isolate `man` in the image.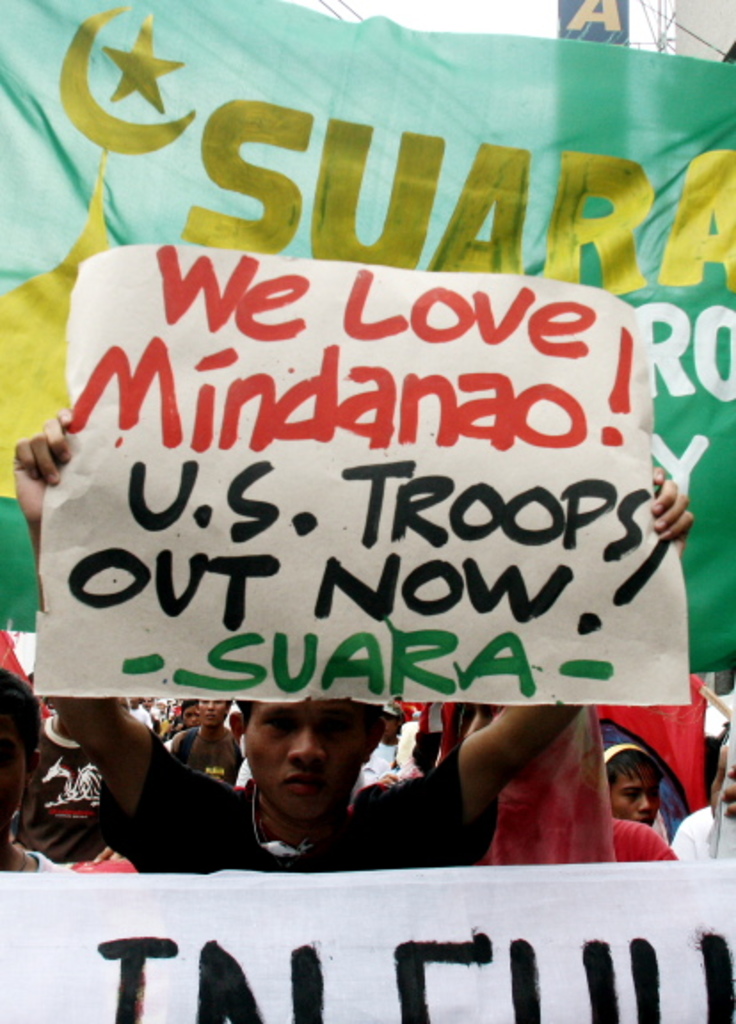
Isolated region: x1=606, y1=738, x2=663, y2=836.
